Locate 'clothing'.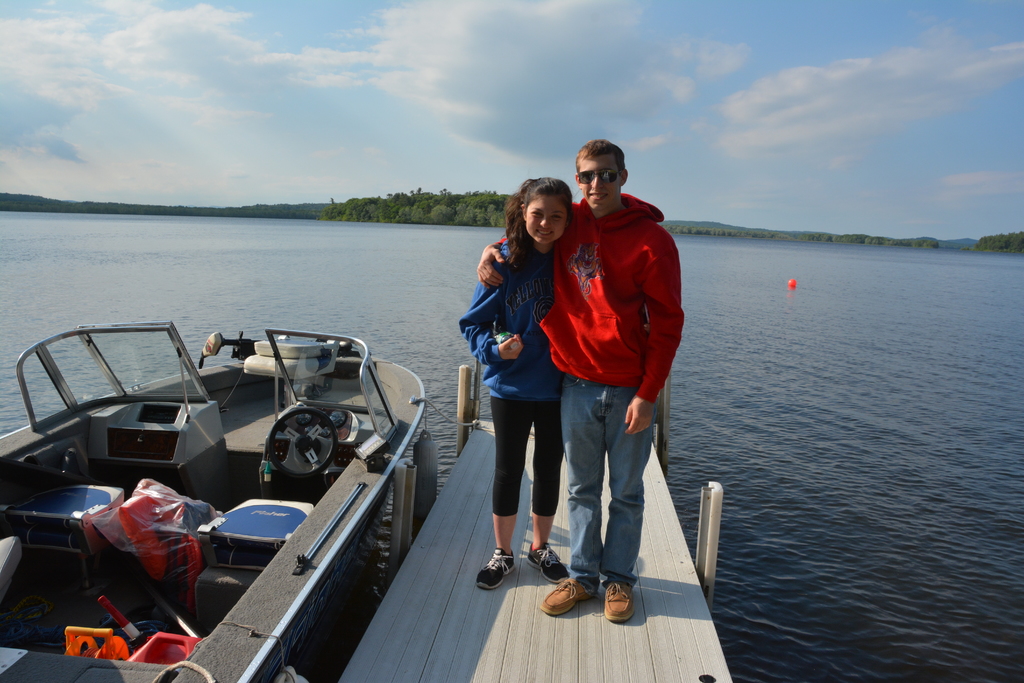
Bounding box: rect(509, 132, 684, 592).
